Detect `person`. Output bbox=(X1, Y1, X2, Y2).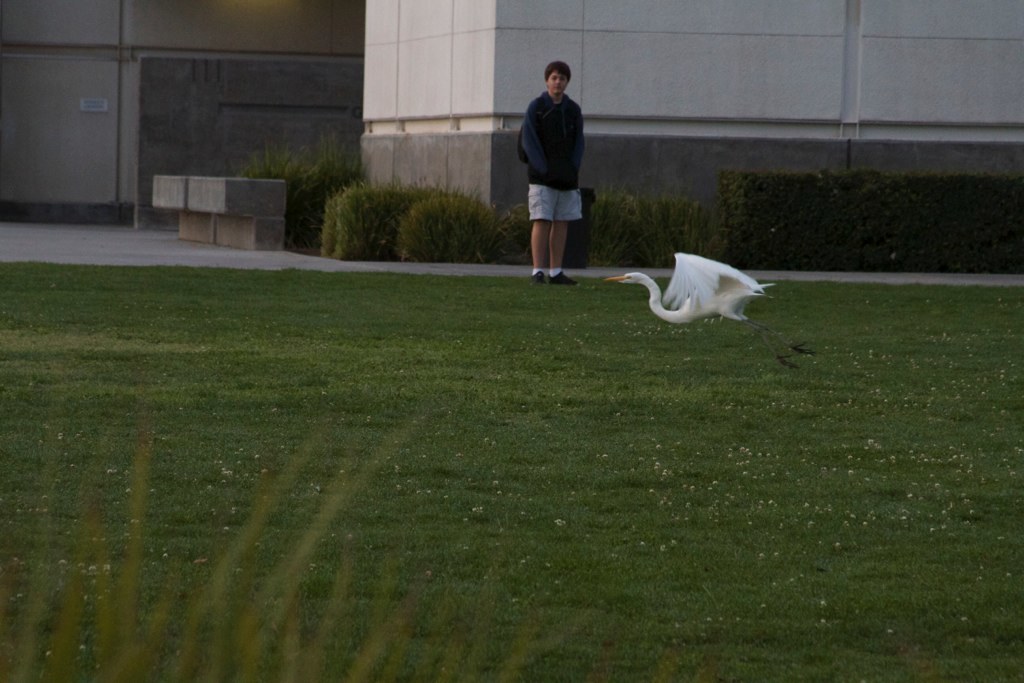
bbox=(523, 49, 603, 284).
